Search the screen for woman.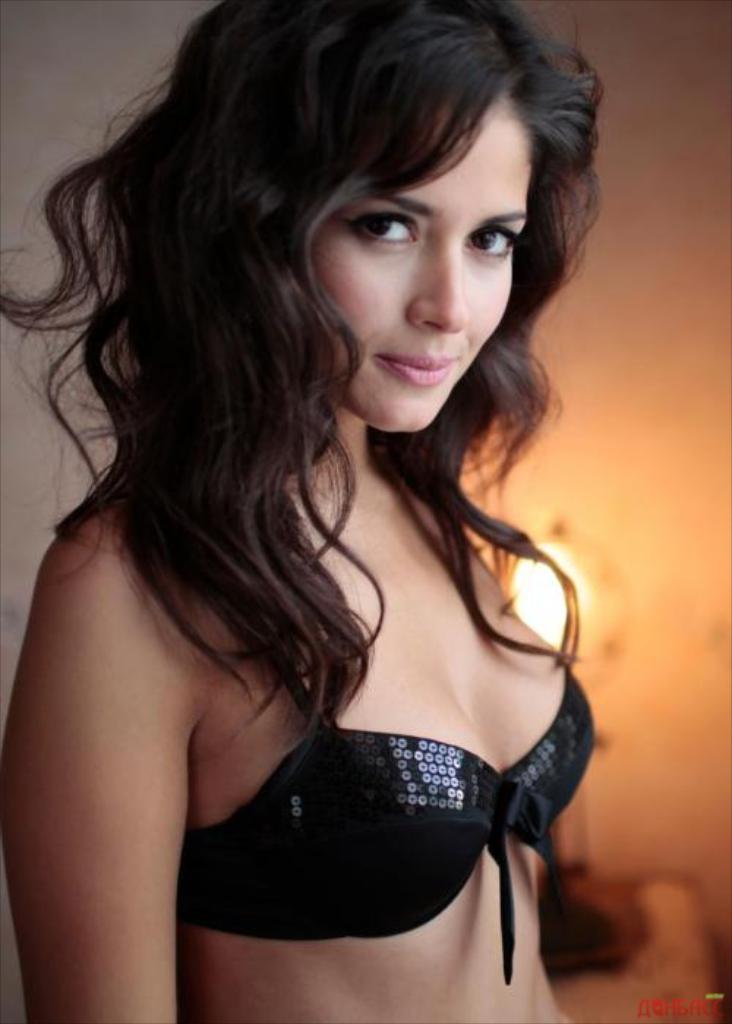
Found at box(0, 0, 625, 1011).
